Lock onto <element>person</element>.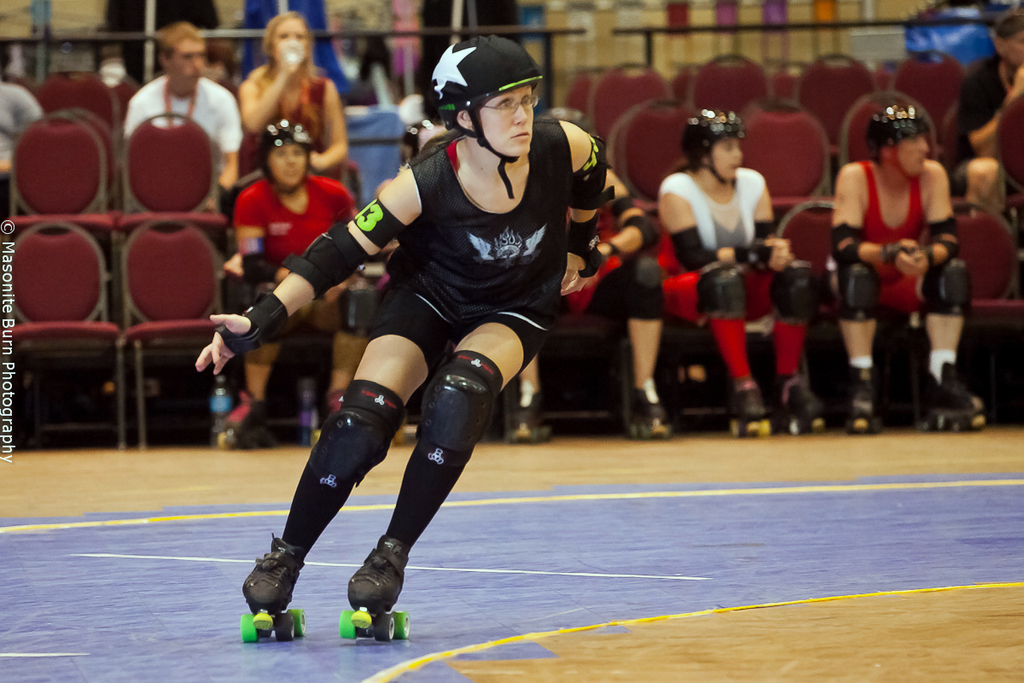
Locked: x1=241 y1=7 x2=355 y2=184.
